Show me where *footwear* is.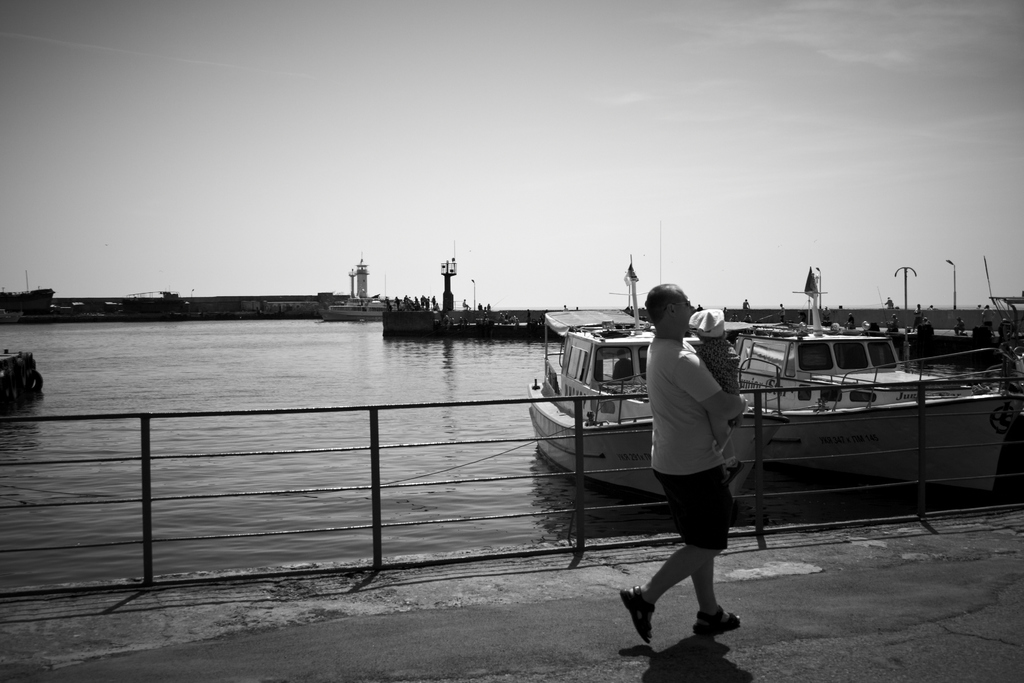
*footwear* is at {"x1": 724, "y1": 457, "x2": 746, "y2": 488}.
